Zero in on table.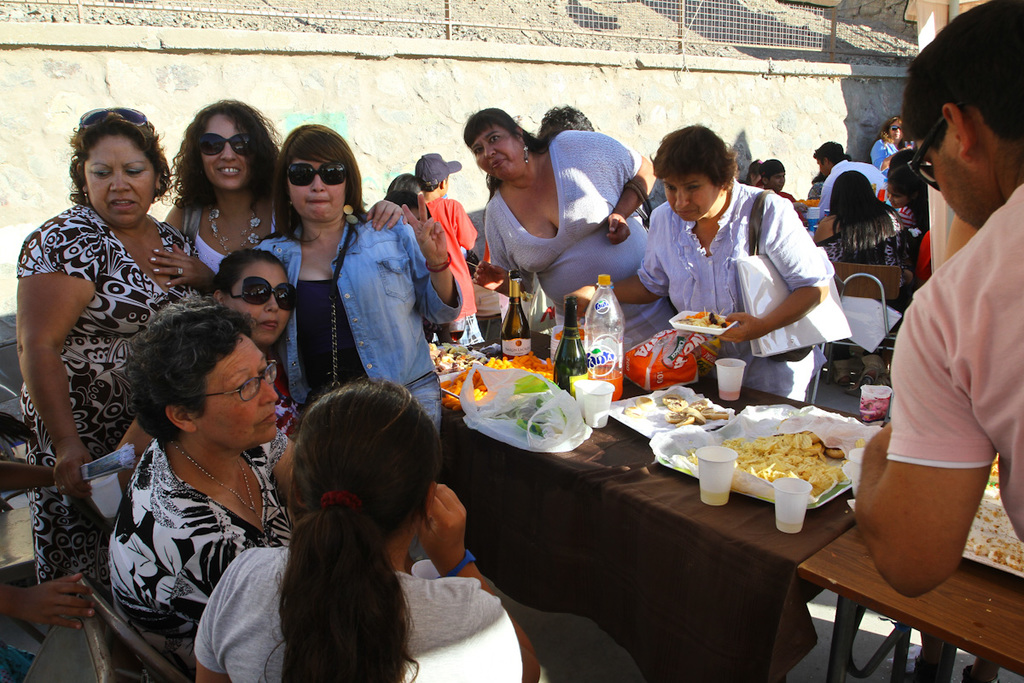
Zeroed in: {"x1": 799, "y1": 525, "x2": 1023, "y2": 682}.
